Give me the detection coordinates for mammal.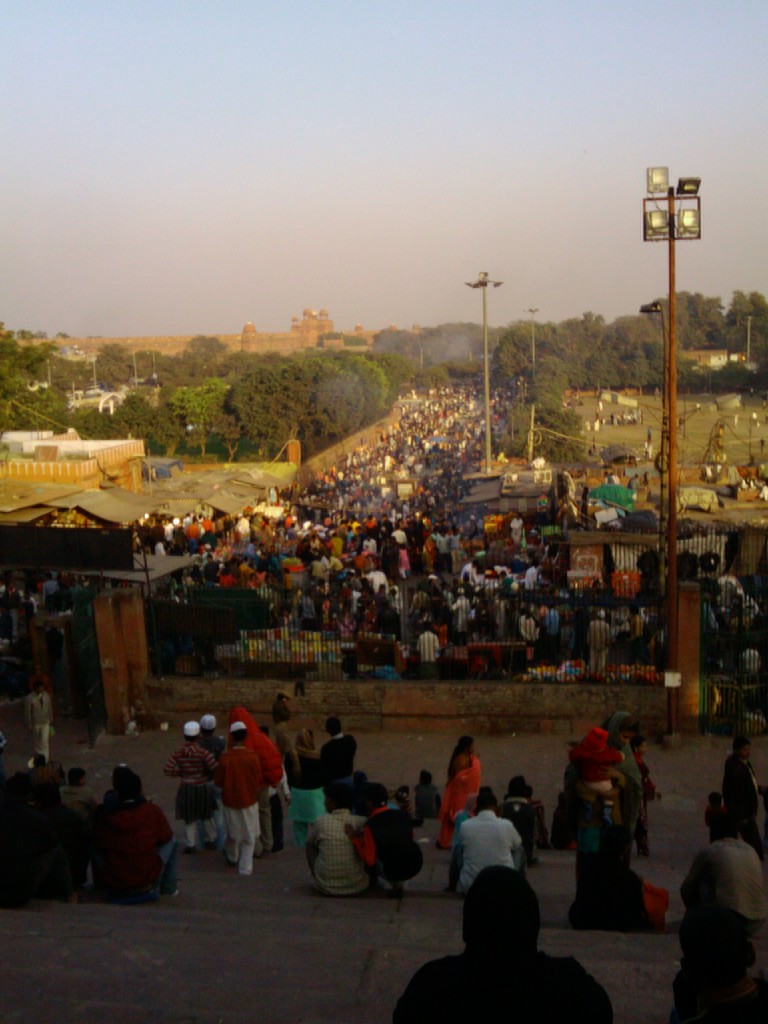
<bbox>412, 768, 438, 817</bbox>.
